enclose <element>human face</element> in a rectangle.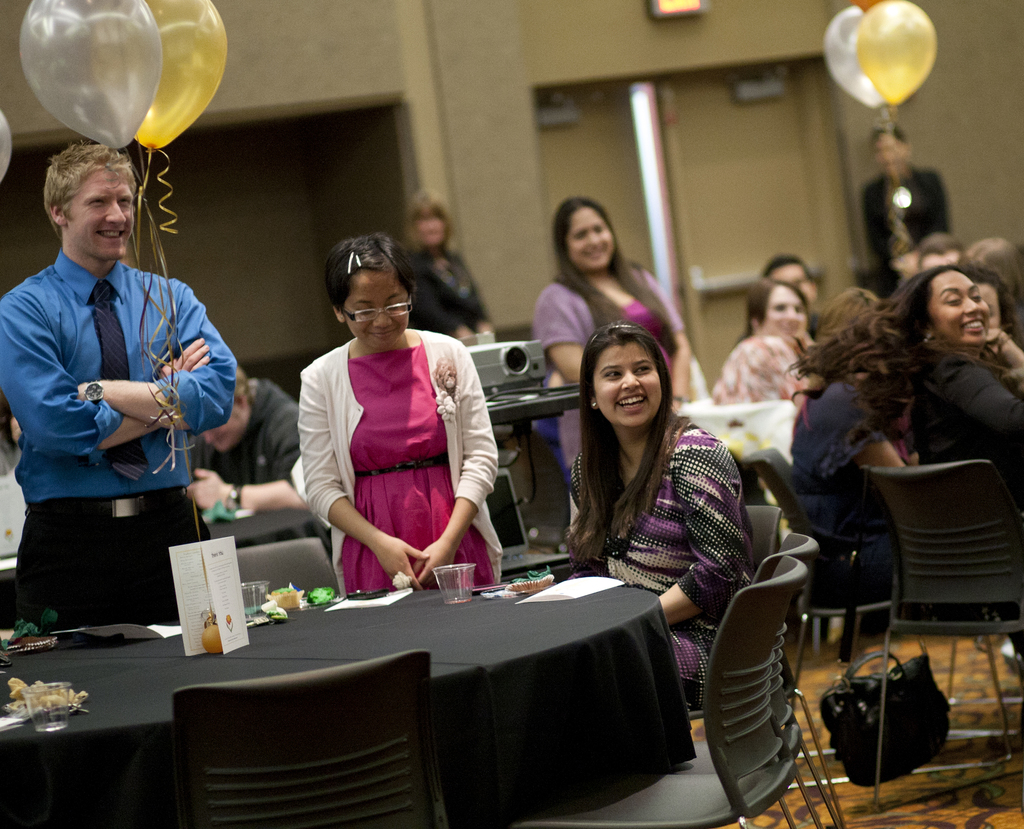
locate(923, 266, 993, 345).
